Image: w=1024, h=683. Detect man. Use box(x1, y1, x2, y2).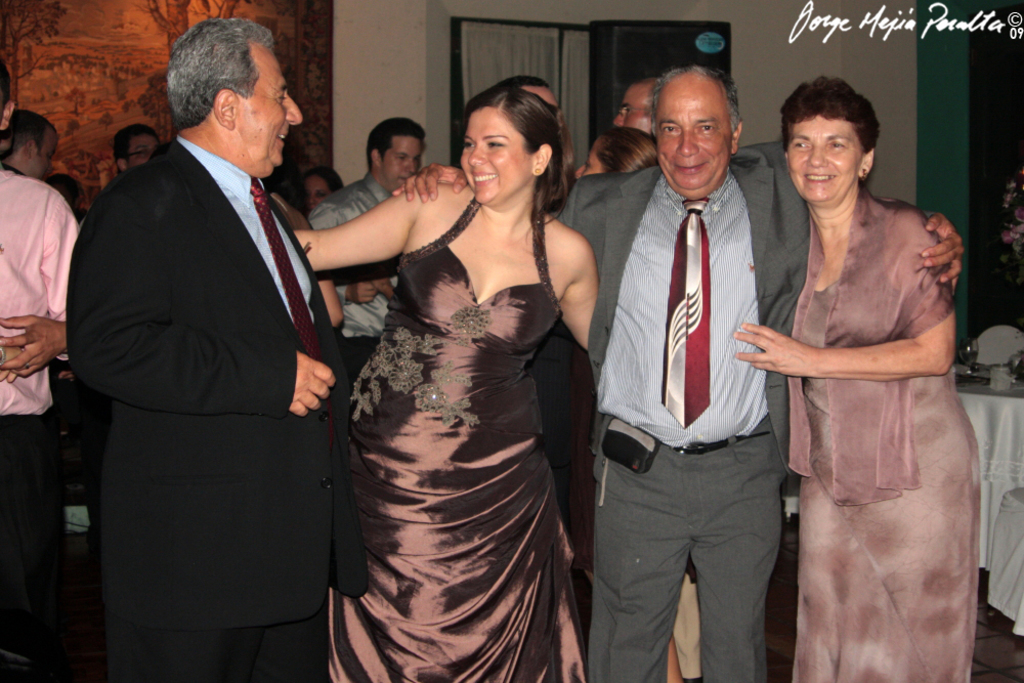
box(606, 71, 660, 140).
